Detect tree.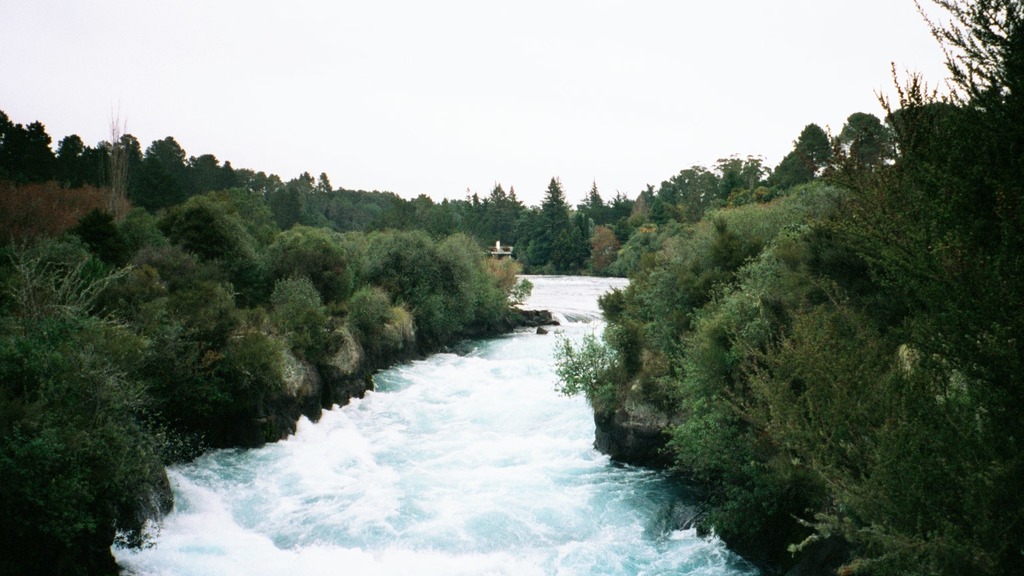
Detected at (left=788, top=109, right=855, bottom=185).
